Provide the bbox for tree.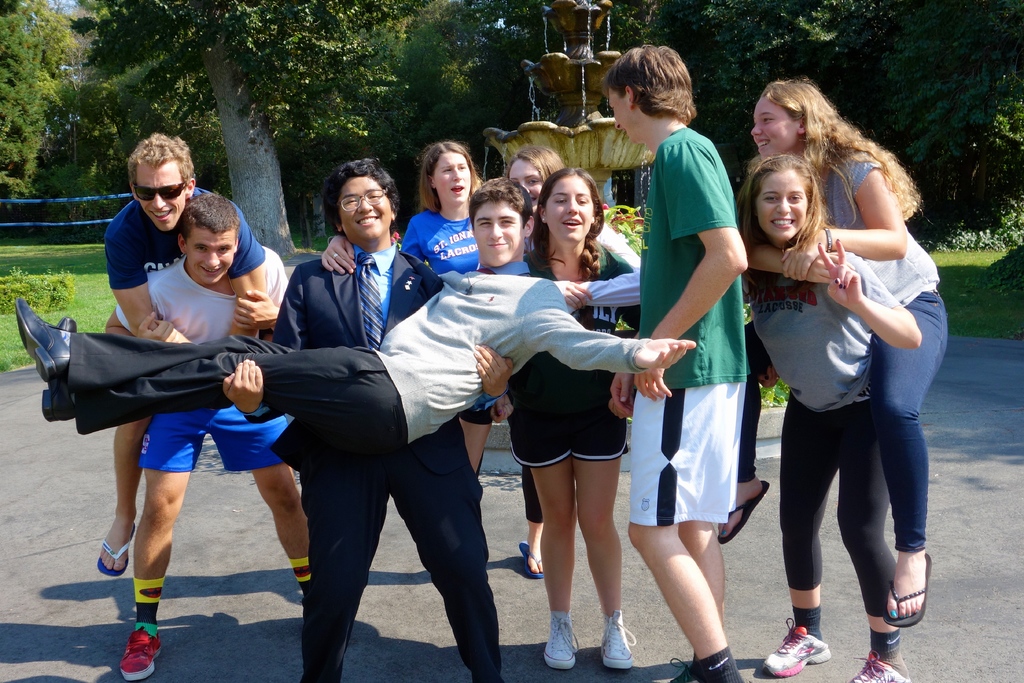
{"left": 0, "top": 0, "right": 92, "bottom": 200}.
